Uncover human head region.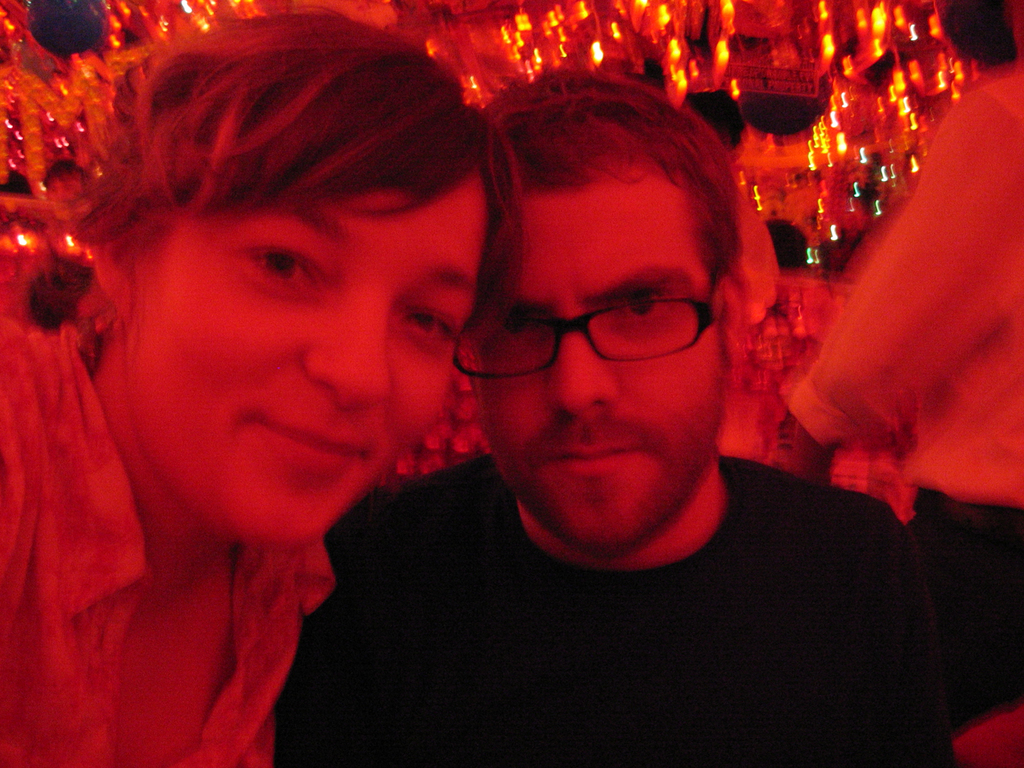
Uncovered: [x1=938, y1=0, x2=1017, y2=63].
